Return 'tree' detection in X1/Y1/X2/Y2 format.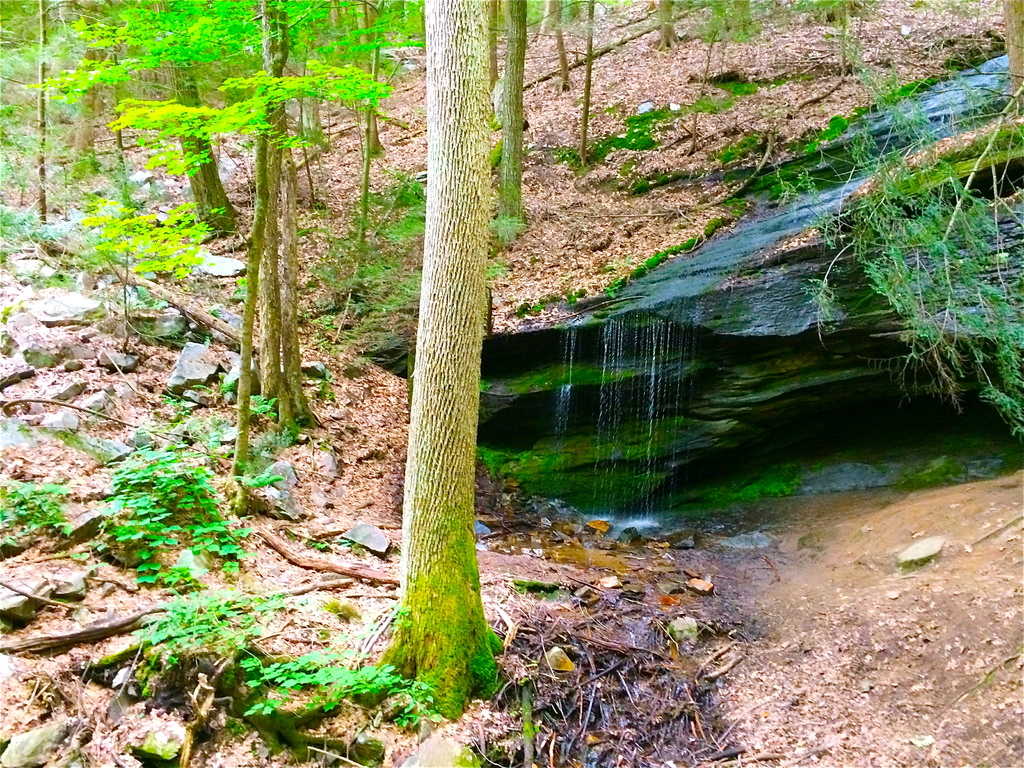
996/0/1022/118.
